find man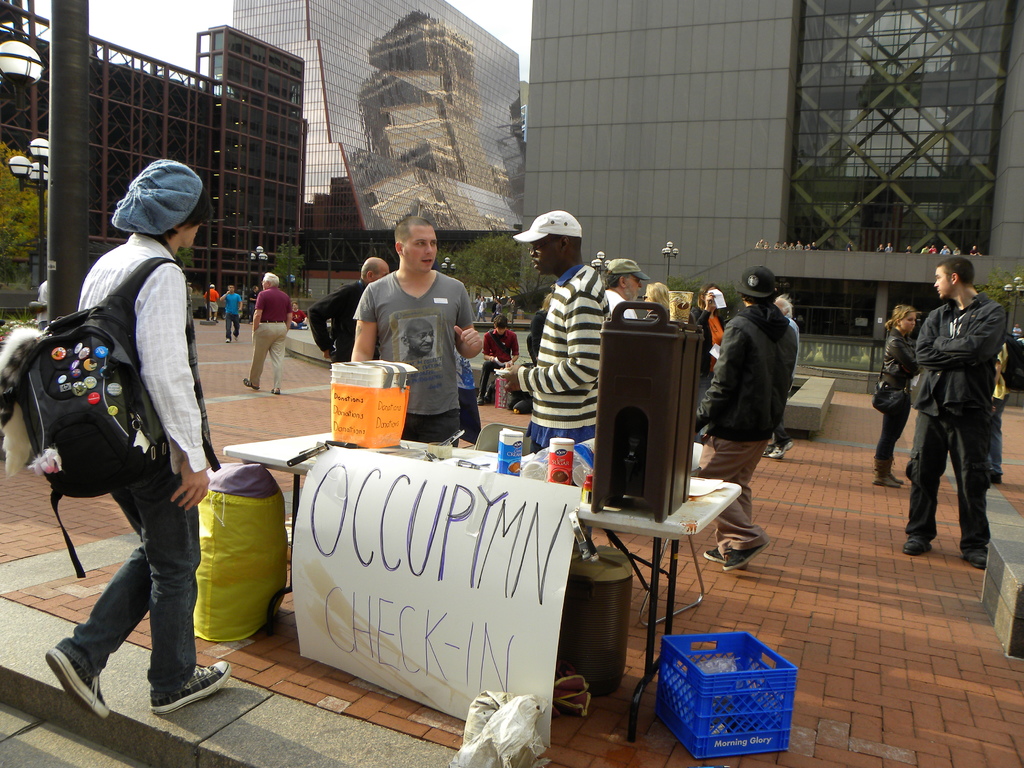
crop(689, 269, 797, 574)
